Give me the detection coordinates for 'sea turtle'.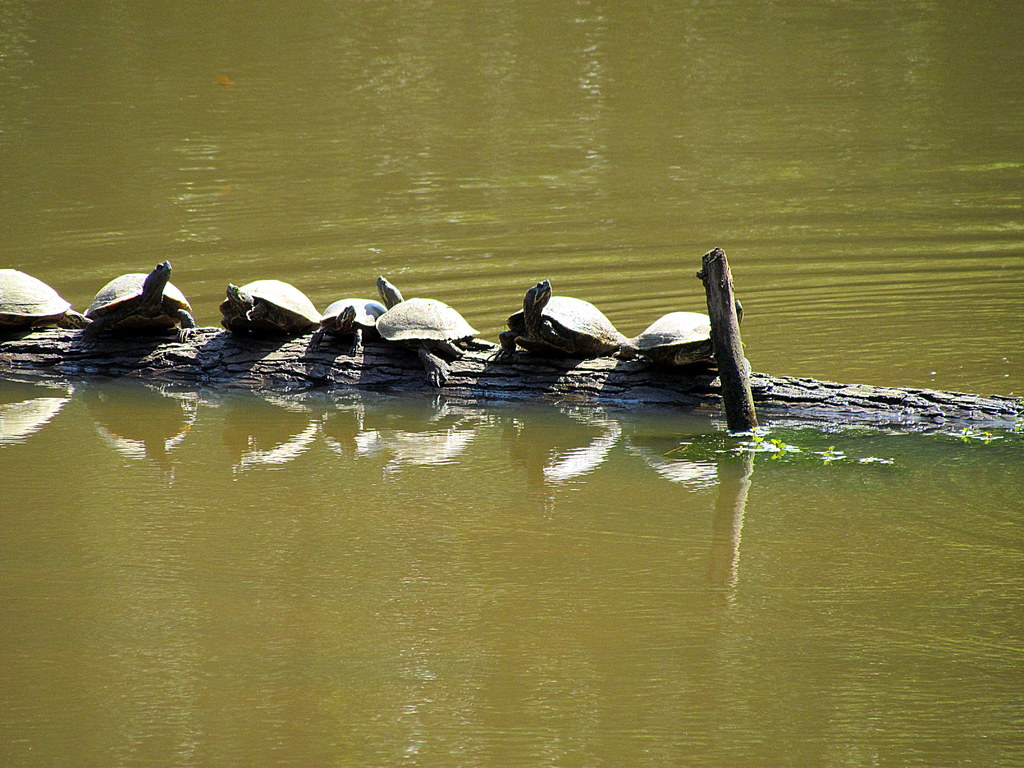
bbox=(492, 276, 627, 360).
